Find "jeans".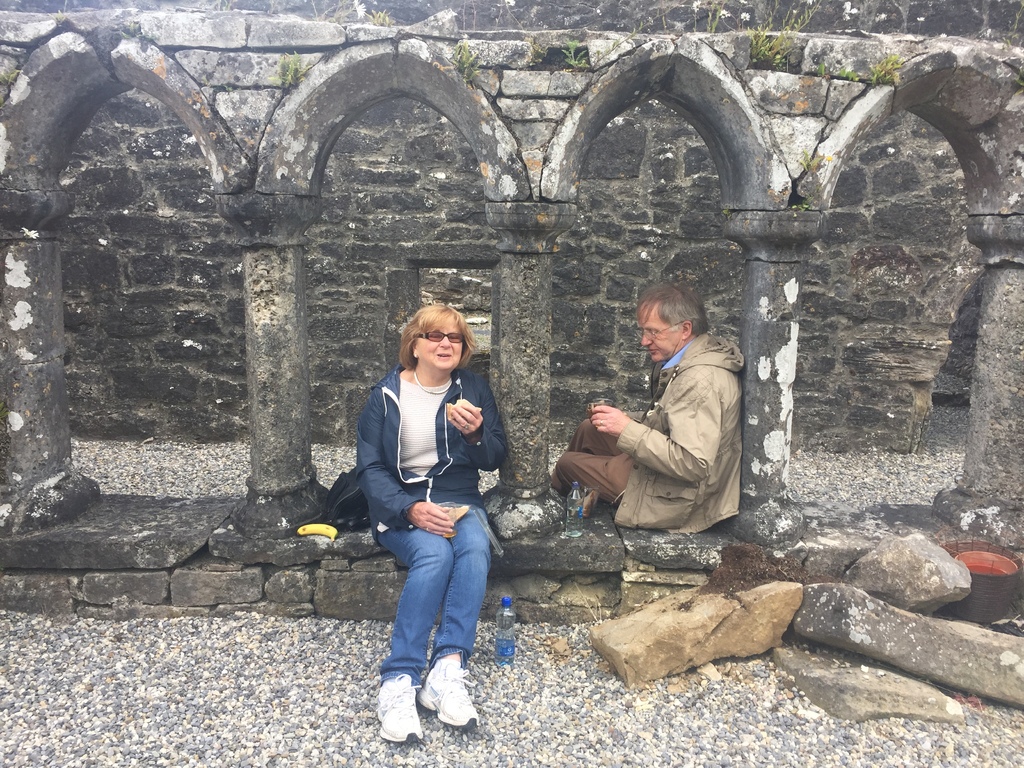
[365,535,492,661].
